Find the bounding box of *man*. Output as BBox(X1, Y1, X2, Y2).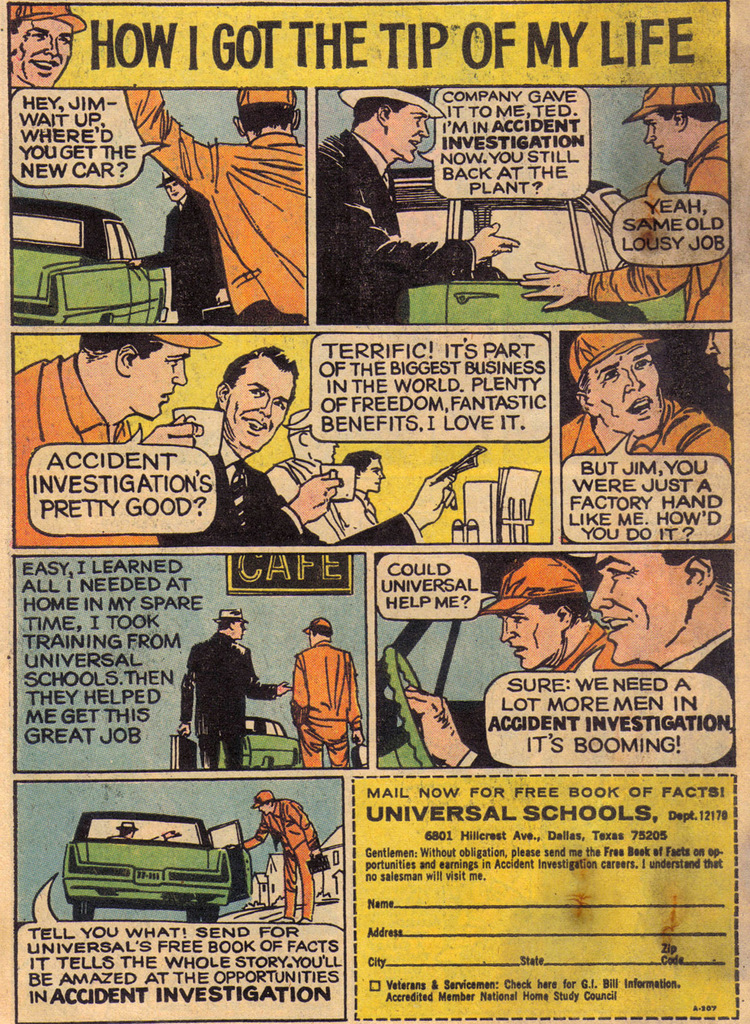
BBox(242, 790, 320, 912).
